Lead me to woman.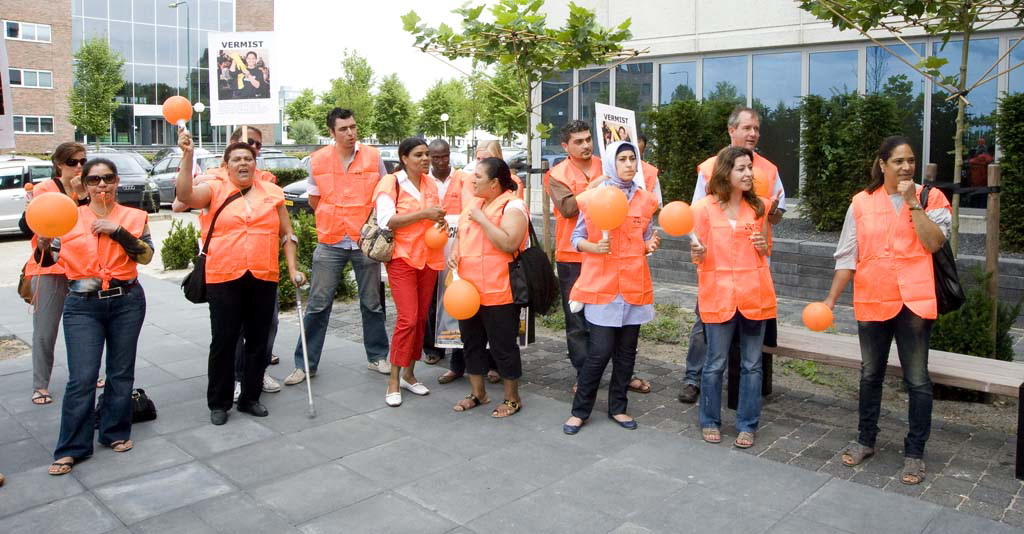
Lead to bbox=[373, 135, 439, 415].
